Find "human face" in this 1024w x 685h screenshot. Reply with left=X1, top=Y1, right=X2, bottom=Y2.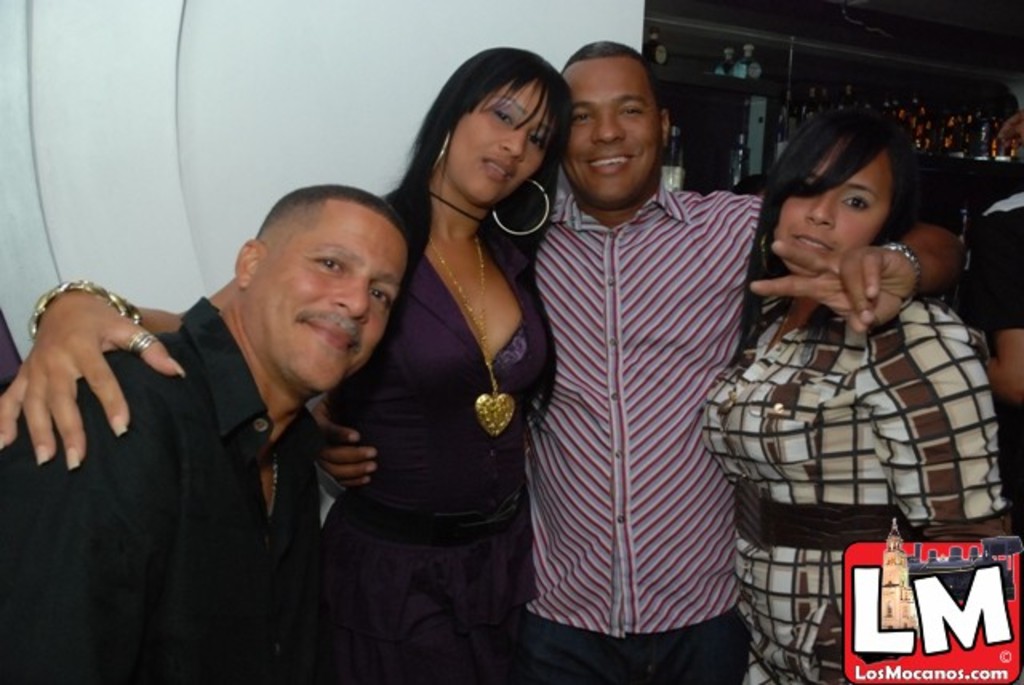
left=246, top=198, right=410, bottom=389.
